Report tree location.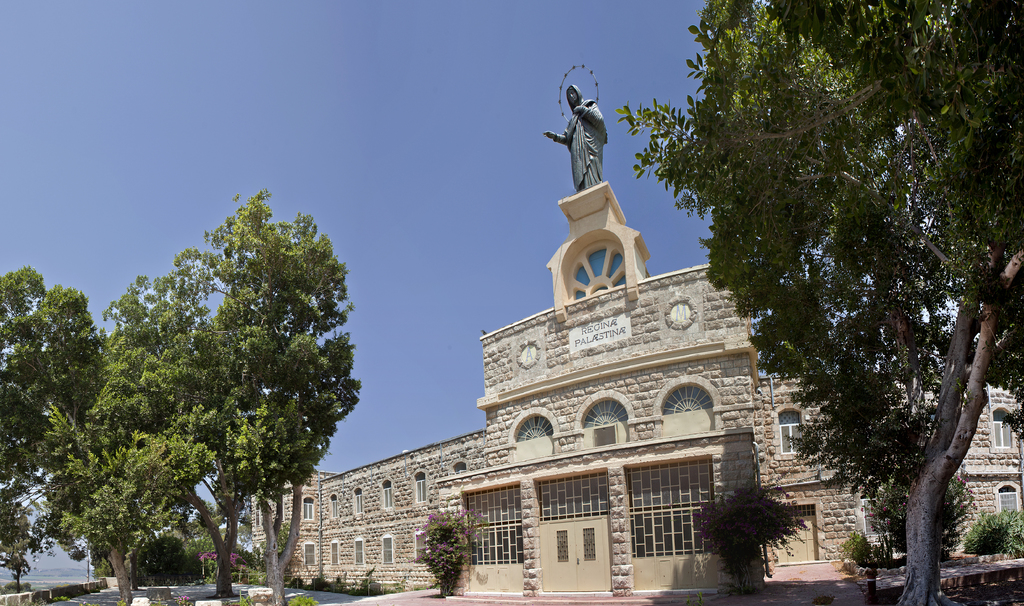
Report: 865, 447, 977, 570.
